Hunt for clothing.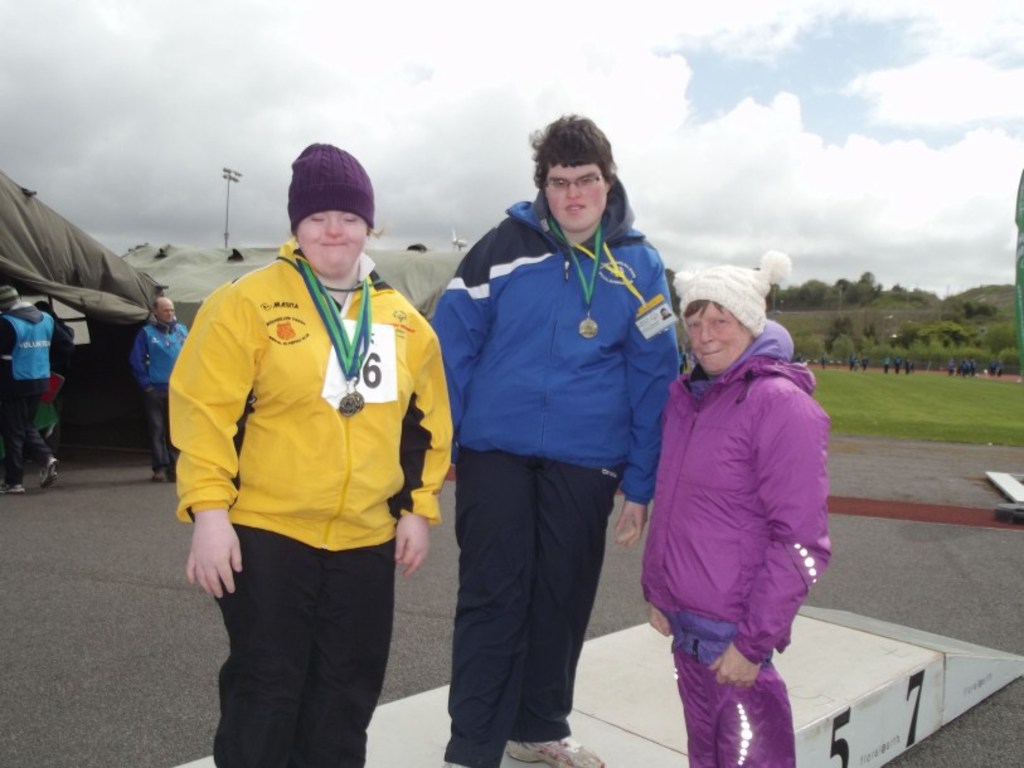
Hunted down at 422:179:684:767.
